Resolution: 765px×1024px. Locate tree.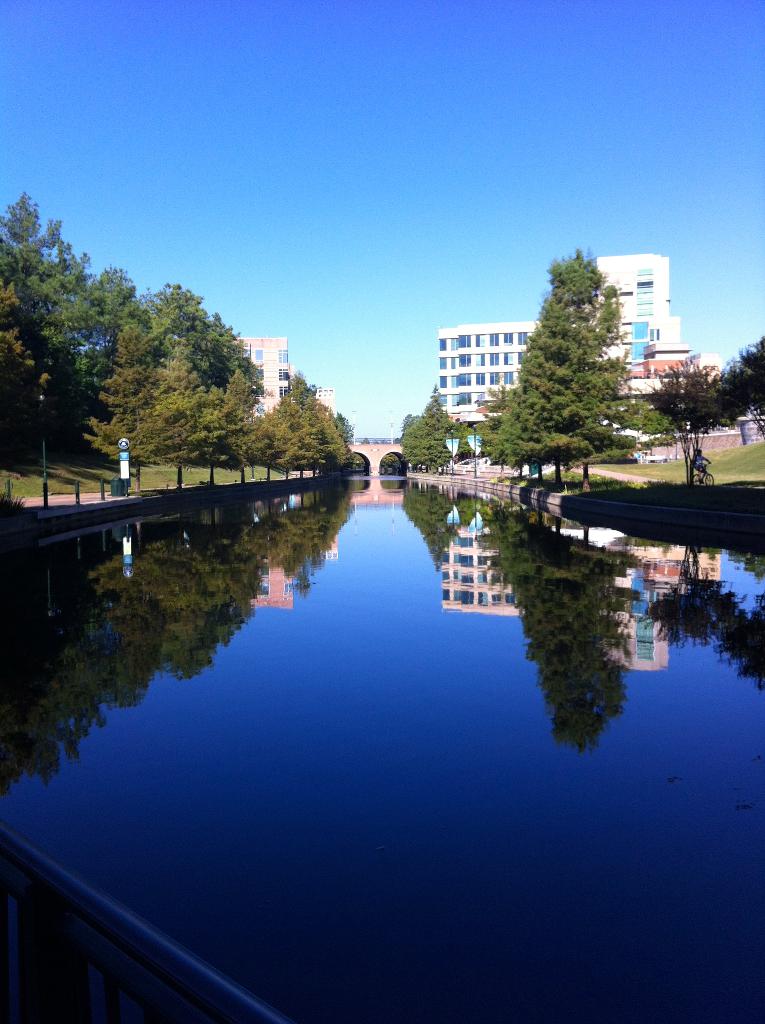
[339,409,350,452].
